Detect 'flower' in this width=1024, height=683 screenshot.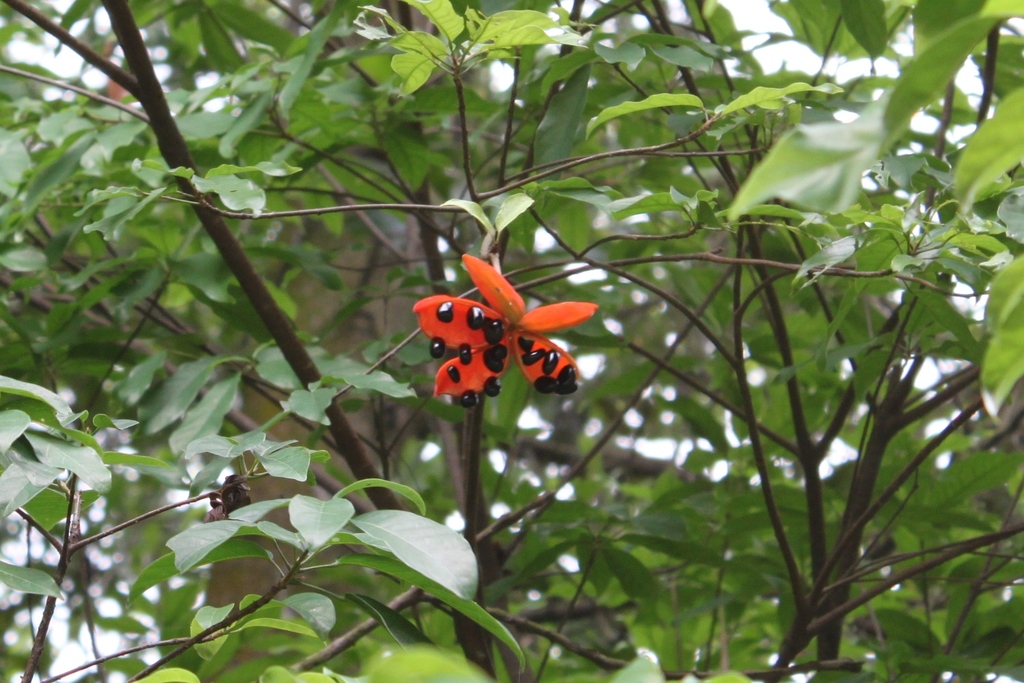
Detection: [x1=202, y1=475, x2=252, y2=522].
